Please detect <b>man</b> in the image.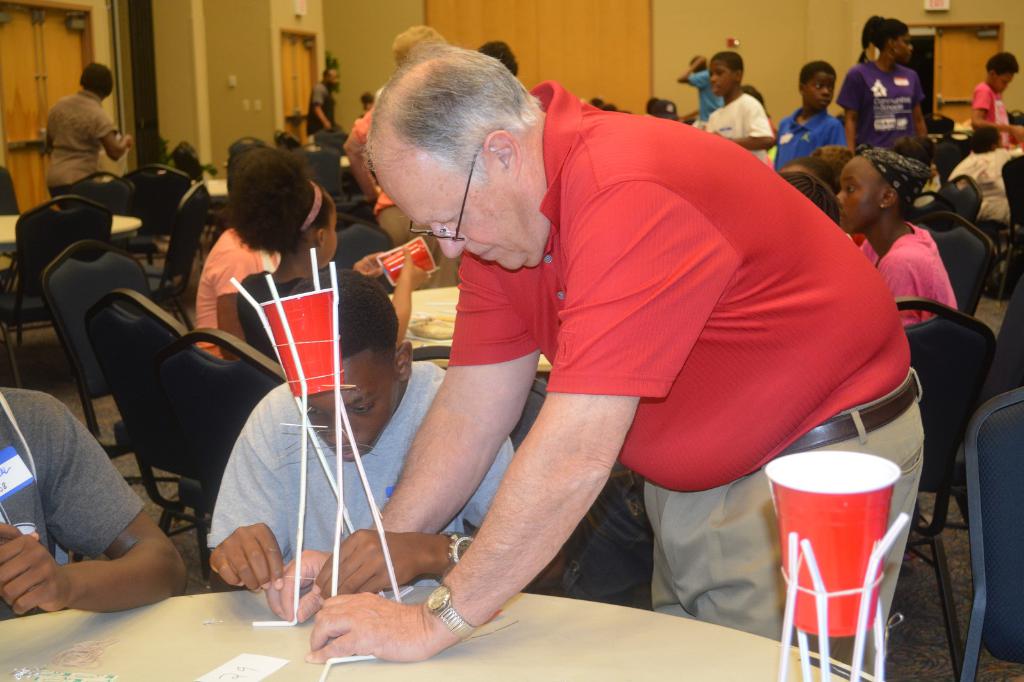
[306,70,333,135].
